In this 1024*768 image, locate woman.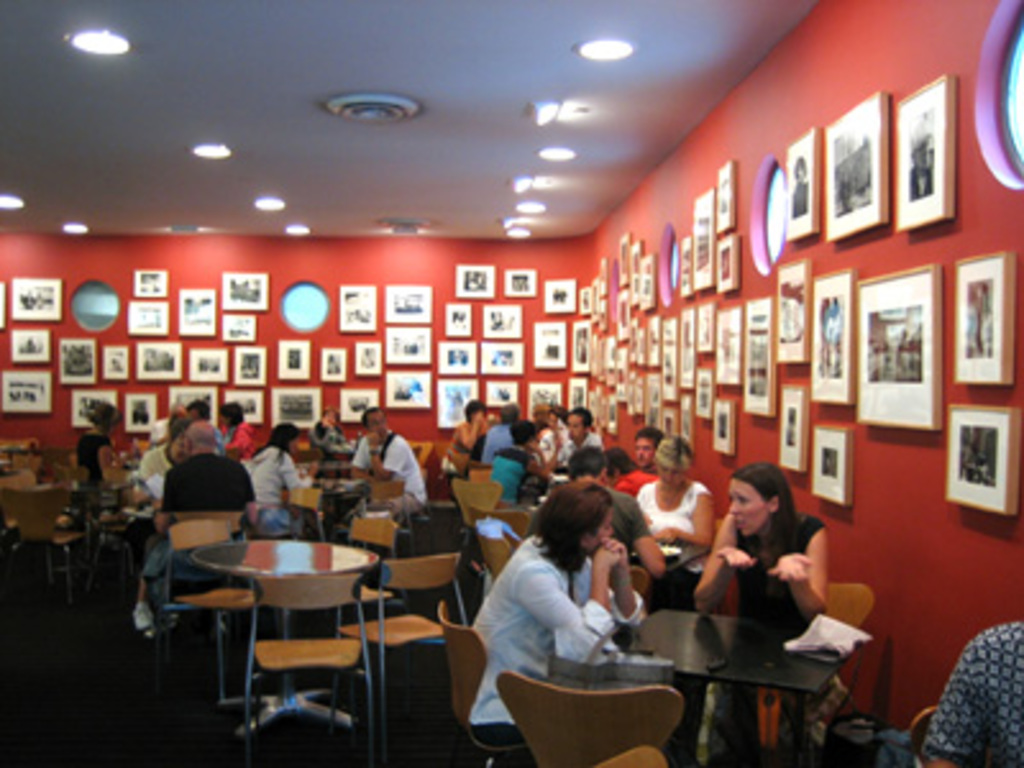
Bounding box: bbox(248, 420, 307, 502).
